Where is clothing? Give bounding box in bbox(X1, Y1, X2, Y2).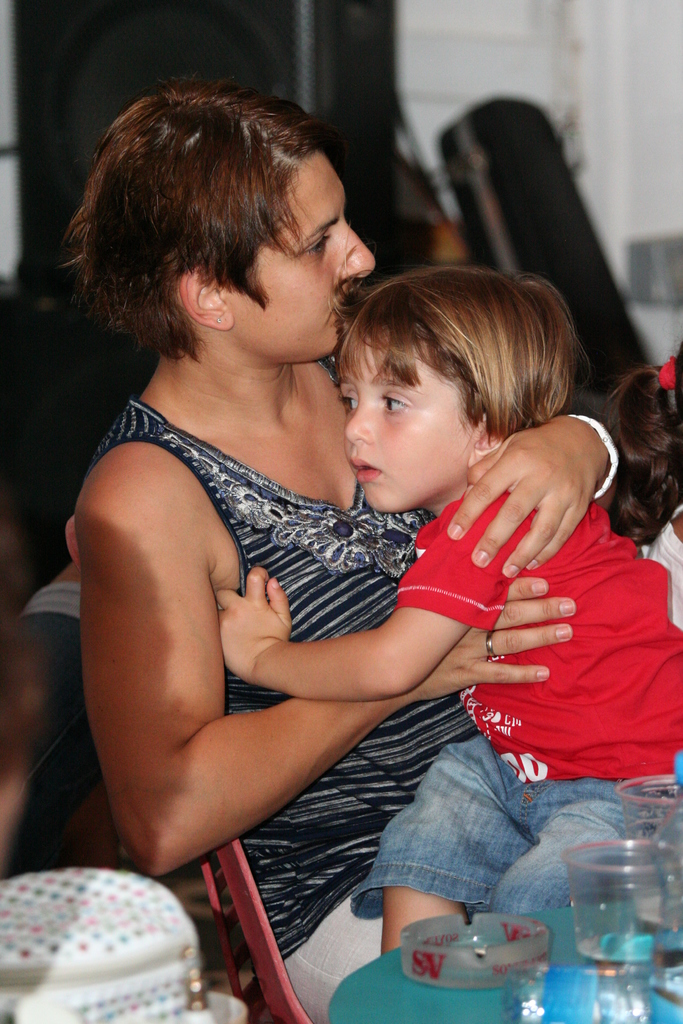
bbox(95, 395, 452, 949).
